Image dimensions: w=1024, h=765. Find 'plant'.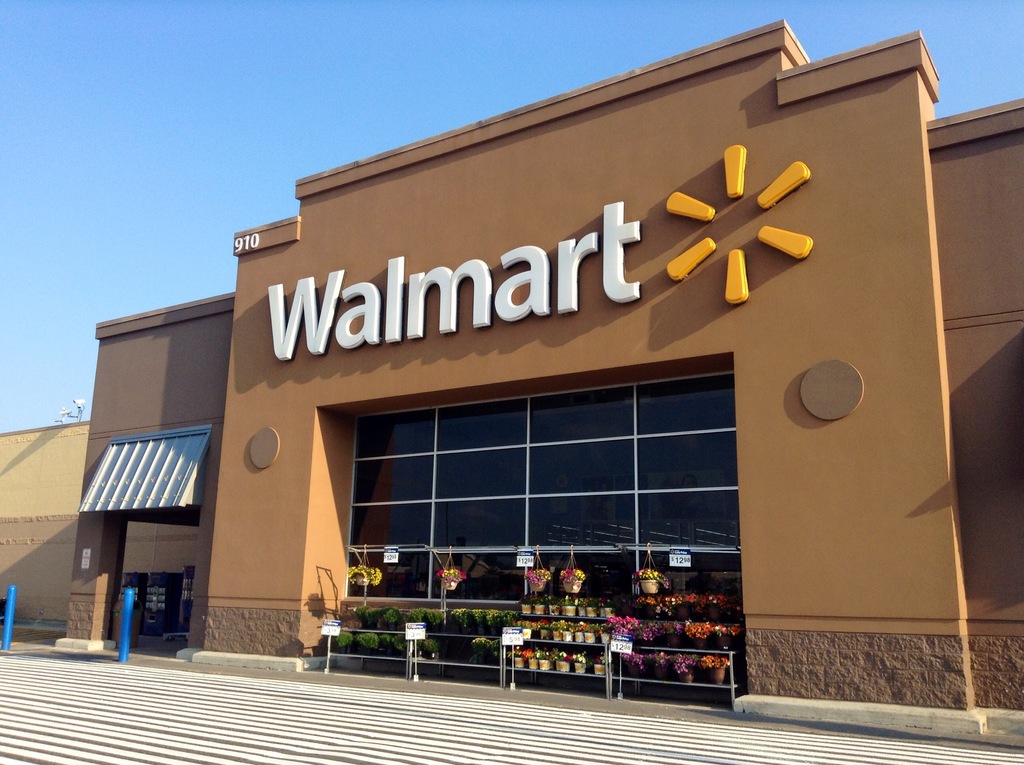
(561,567,589,590).
